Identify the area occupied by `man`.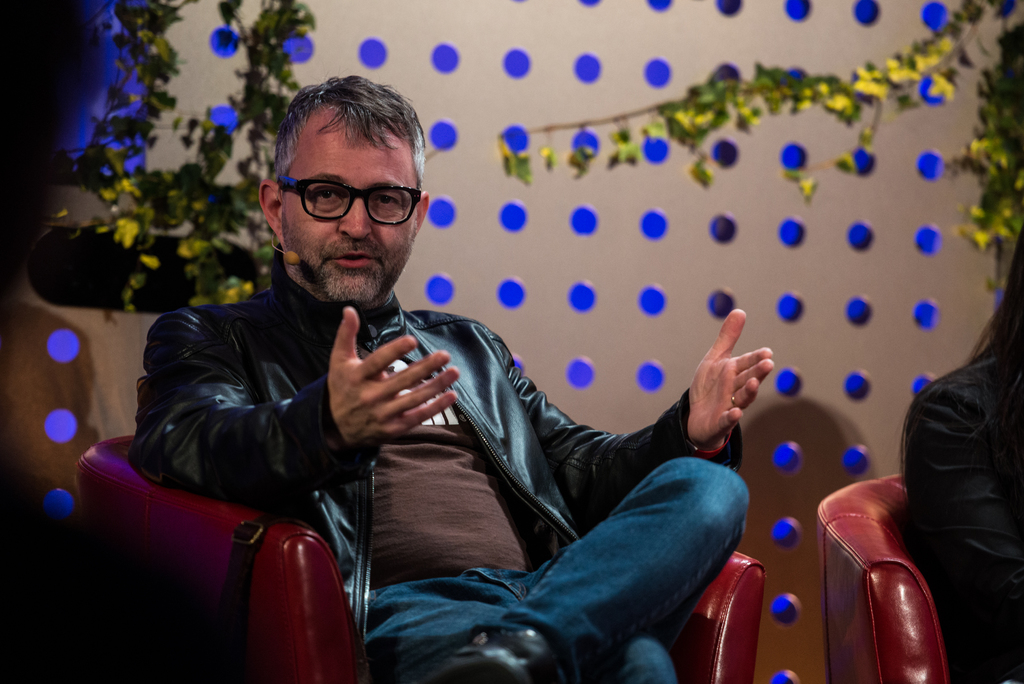
Area: left=120, top=100, right=760, bottom=681.
